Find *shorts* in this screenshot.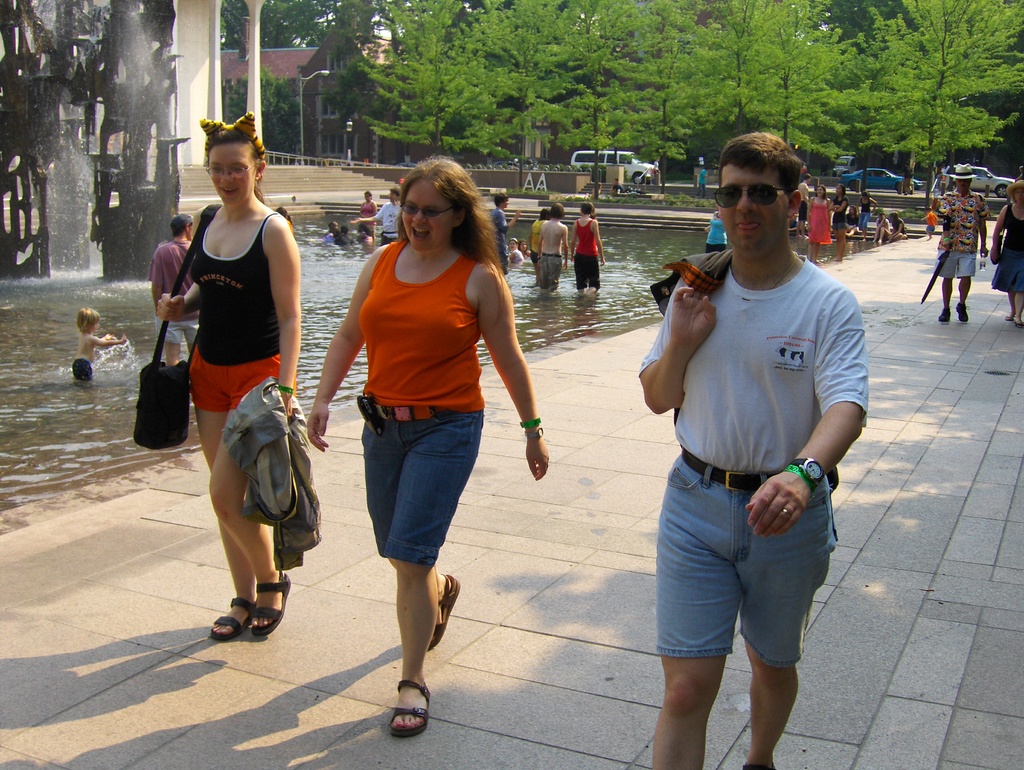
The bounding box for *shorts* is x1=532, y1=248, x2=535, y2=260.
